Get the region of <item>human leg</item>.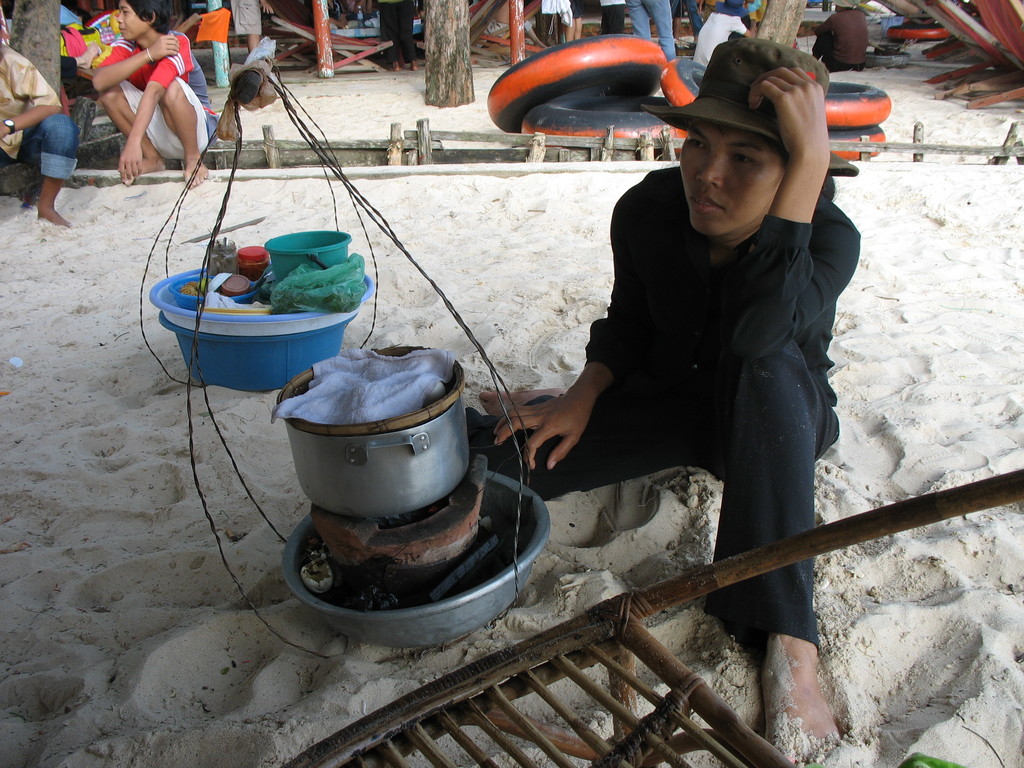
box=[25, 108, 75, 230].
